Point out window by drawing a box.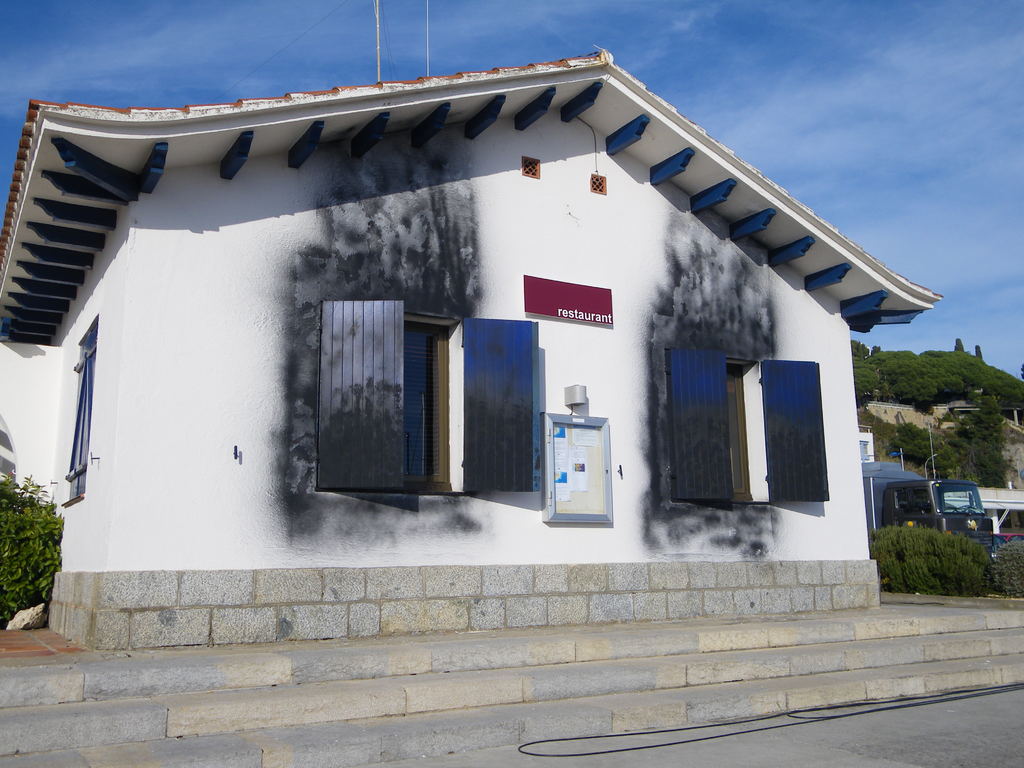
<bbox>321, 299, 541, 490</bbox>.
